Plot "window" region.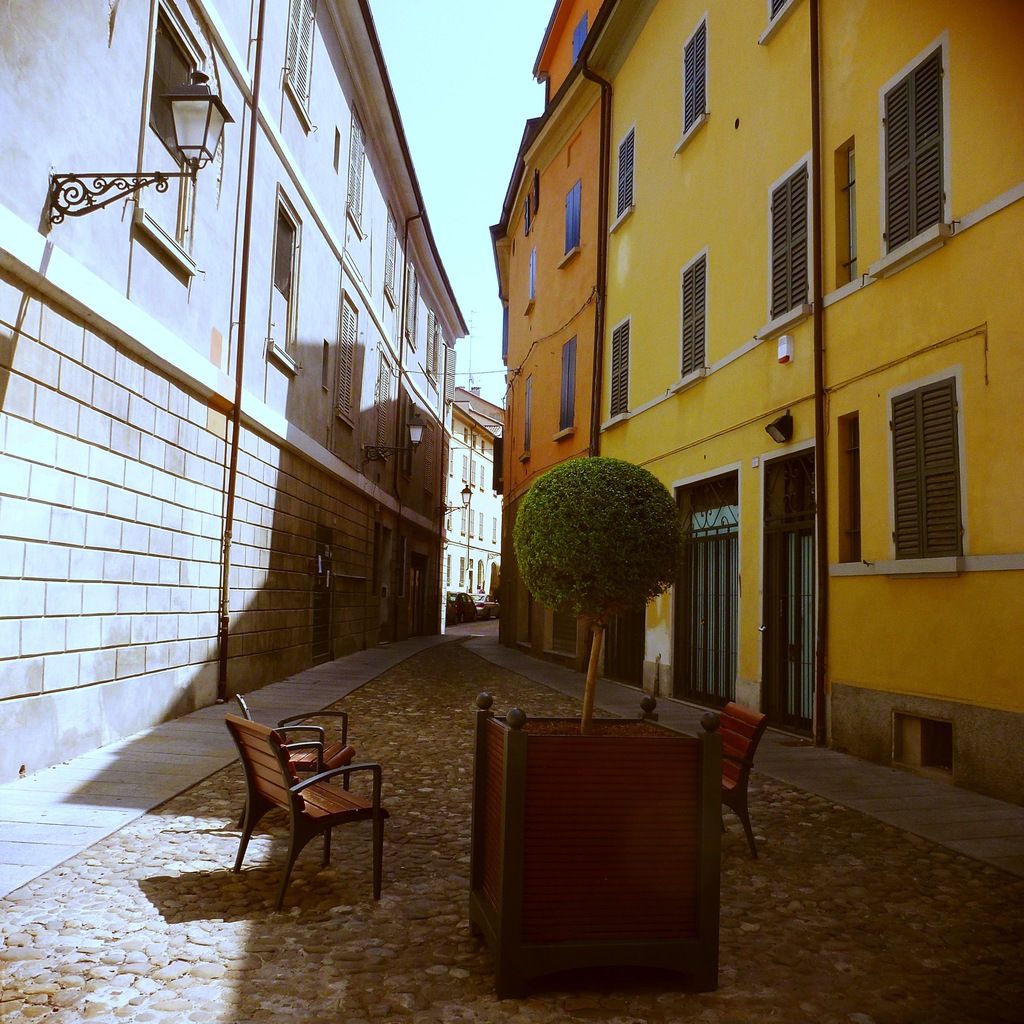
Plotted at x1=261, y1=183, x2=305, y2=369.
